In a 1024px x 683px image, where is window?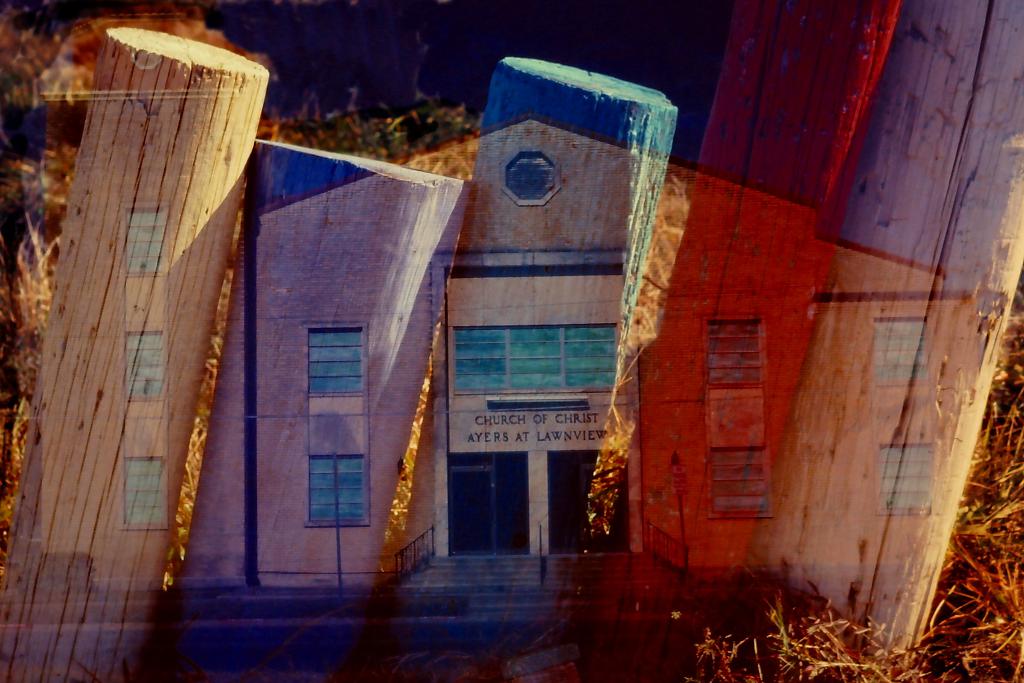
bbox(307, 319, 371, 397).
